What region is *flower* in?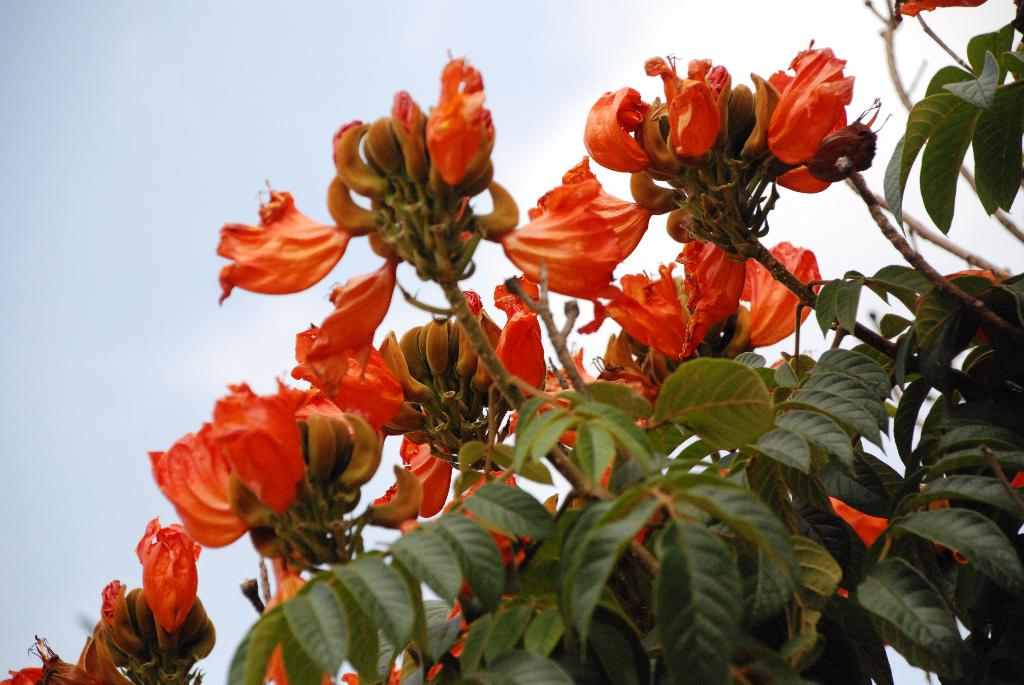
[579, 84, 652, 177].
